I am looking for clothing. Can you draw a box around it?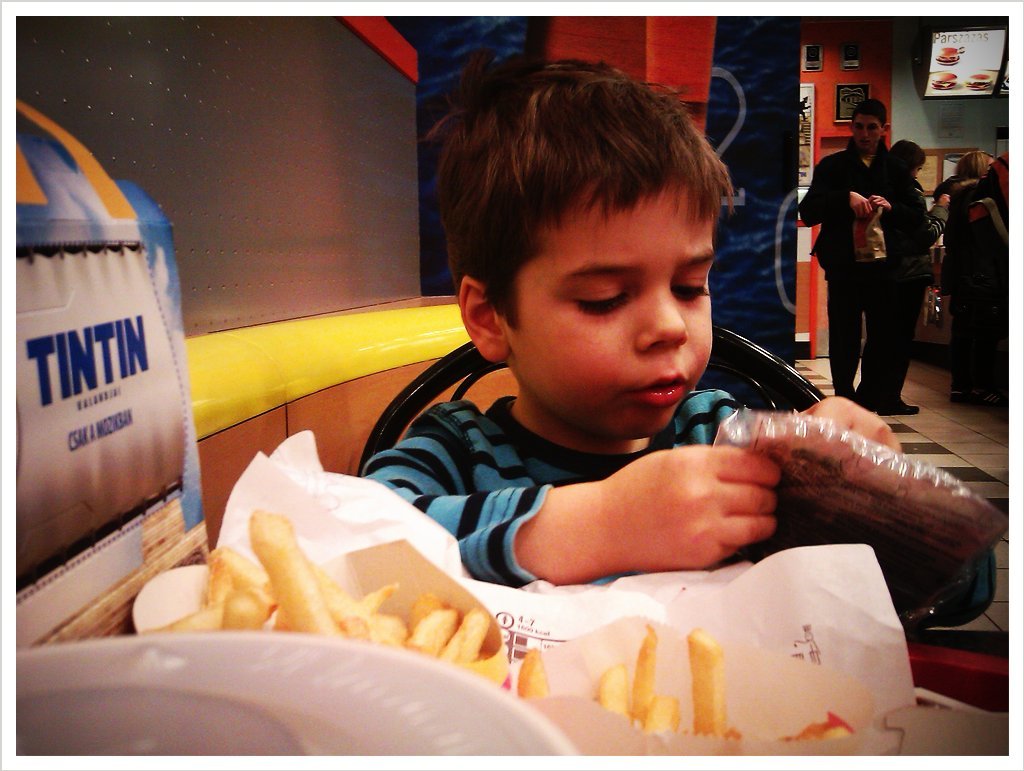
Sure, the bounding box is region(359, 383, 755, 584).
